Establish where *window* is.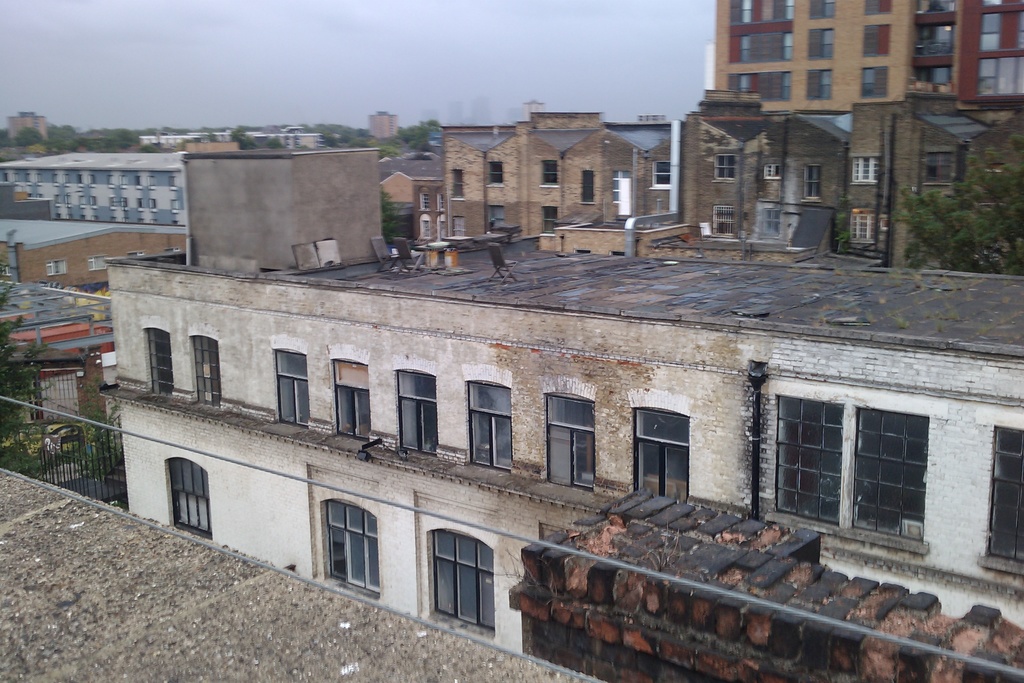
Established at rect(312, 497, 383, 598).
